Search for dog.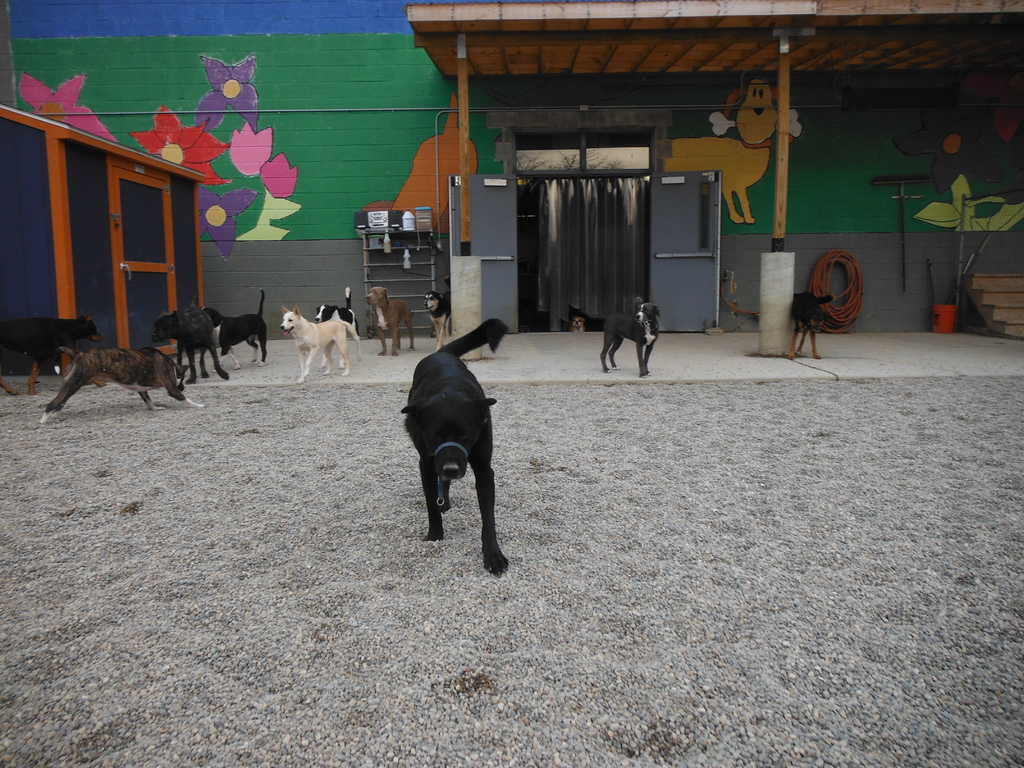
Found at {"x1": 277, "y1": 304, "x2": 358, "y2": 383}.
